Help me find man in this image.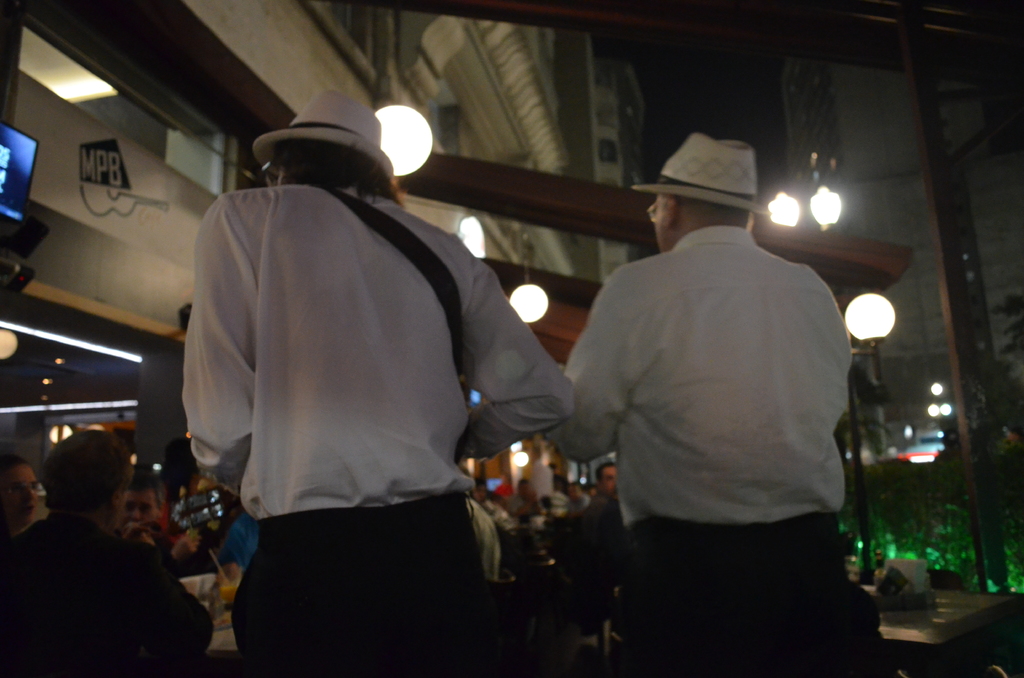
Found it: box=[582, 462, 617, 541].
